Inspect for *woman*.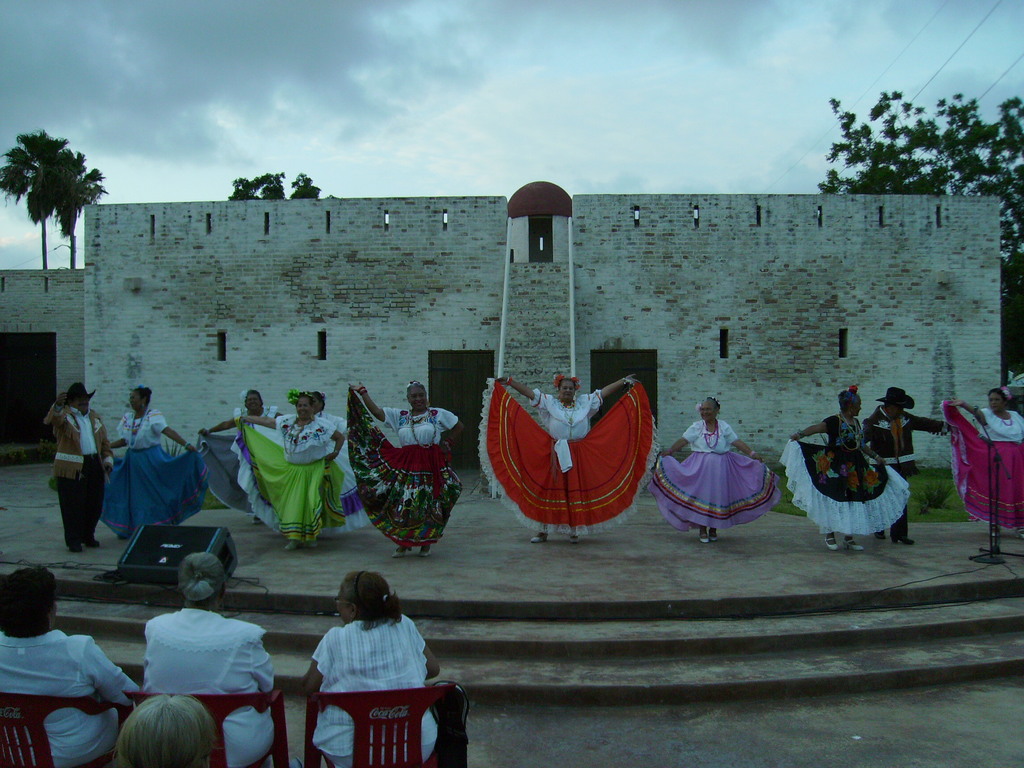
Inspection: (x1=309, y1=390, x2=374, y2=536).
